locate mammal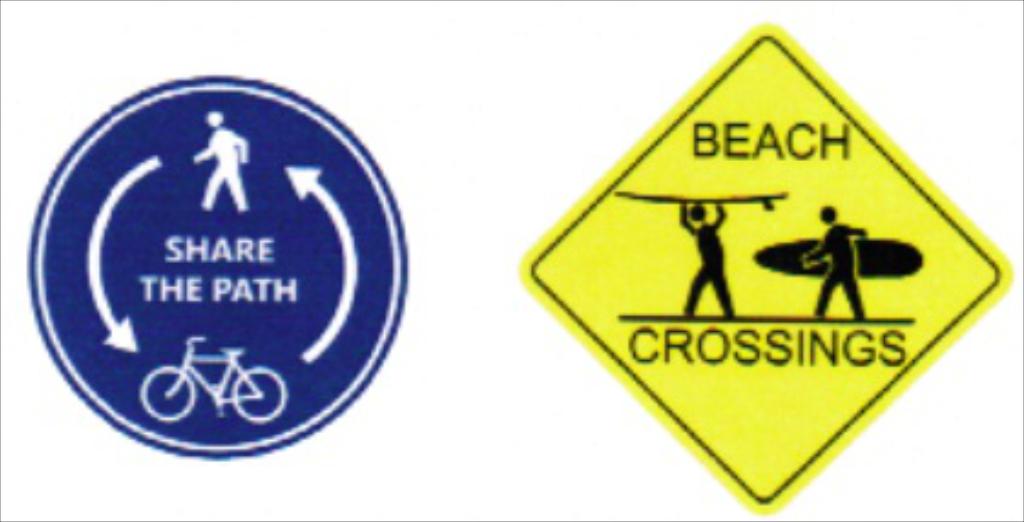
BBox(687, 199, 735, 311)
